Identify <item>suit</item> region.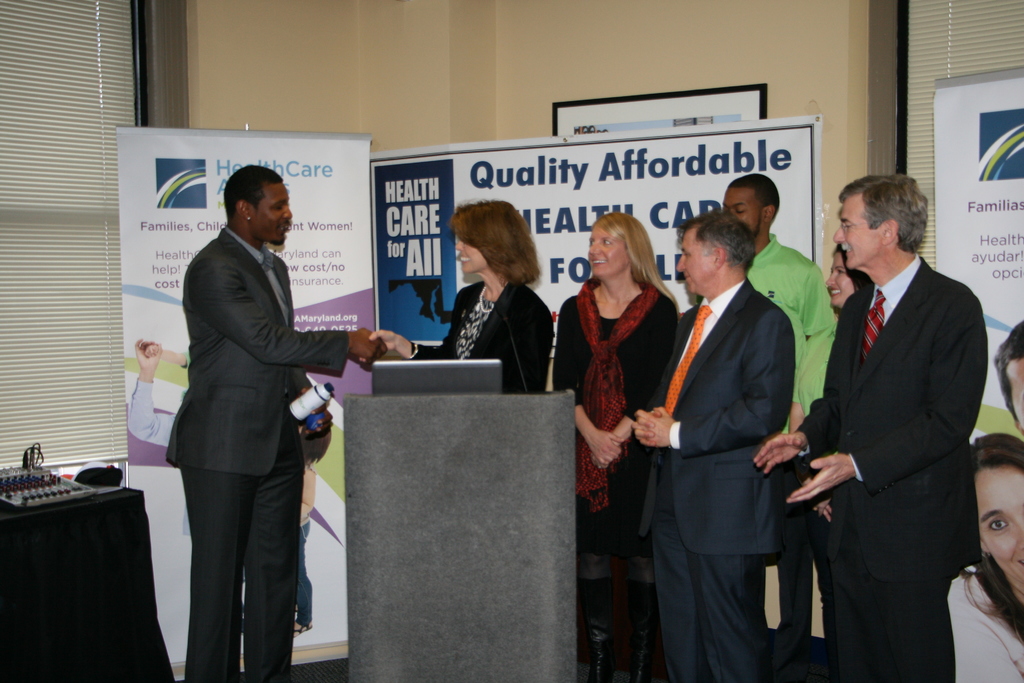
Region: 409/274/557/393.
